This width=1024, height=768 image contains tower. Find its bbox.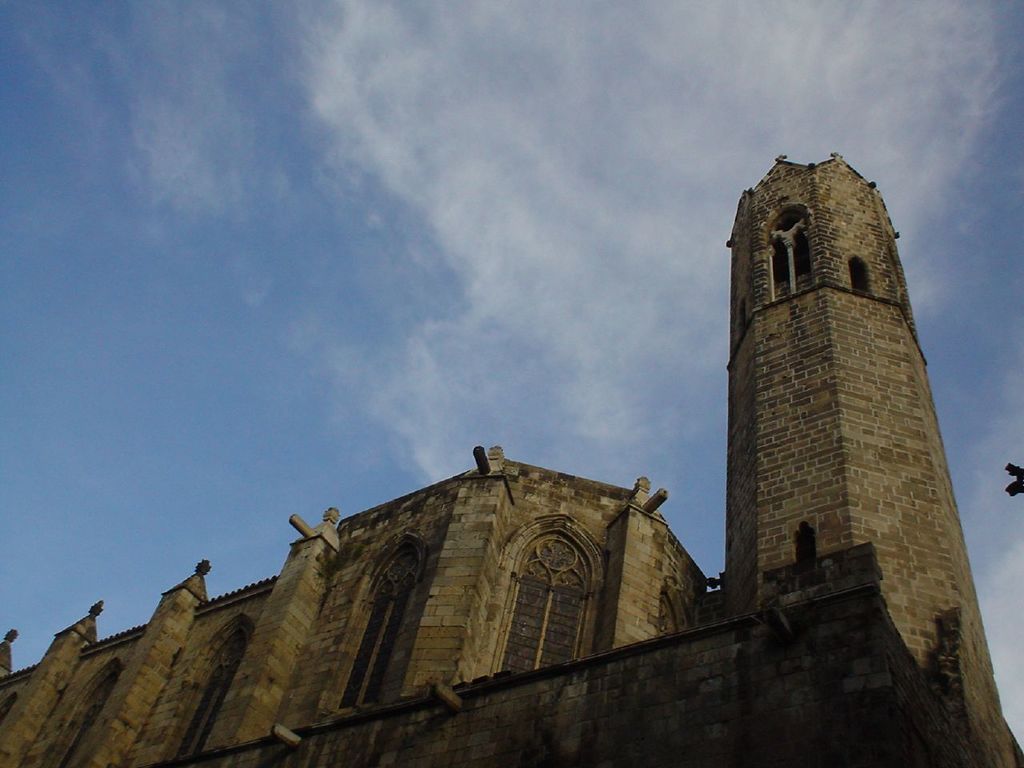
{"left": 706, "top": 133, "right": 996, "bottom": 672}.
